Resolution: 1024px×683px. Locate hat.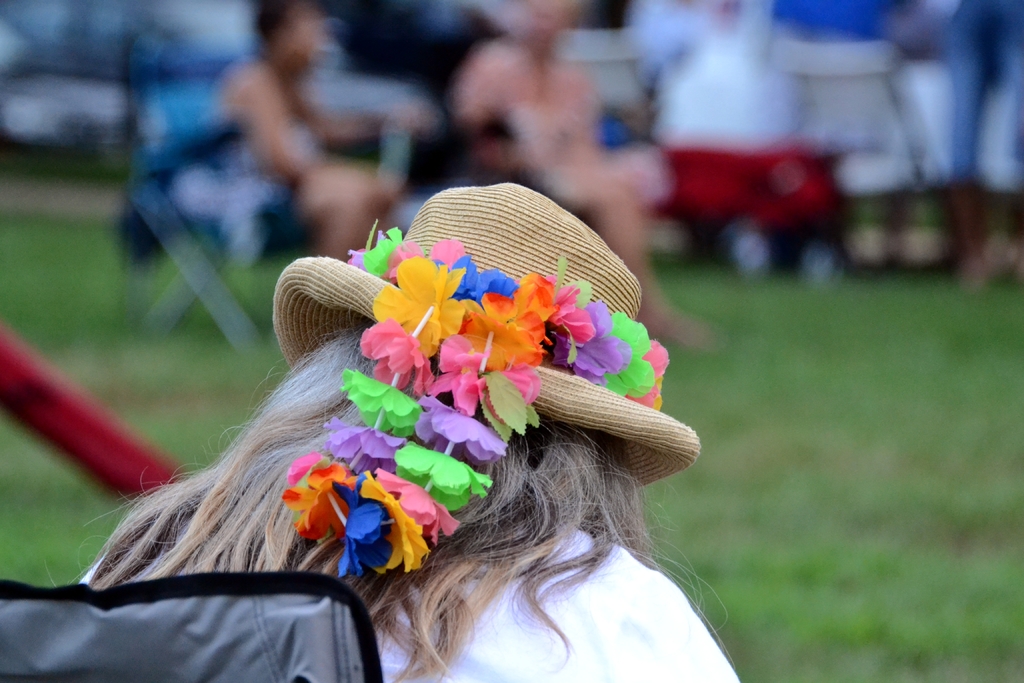
box=[273, 181, 700, 493].
